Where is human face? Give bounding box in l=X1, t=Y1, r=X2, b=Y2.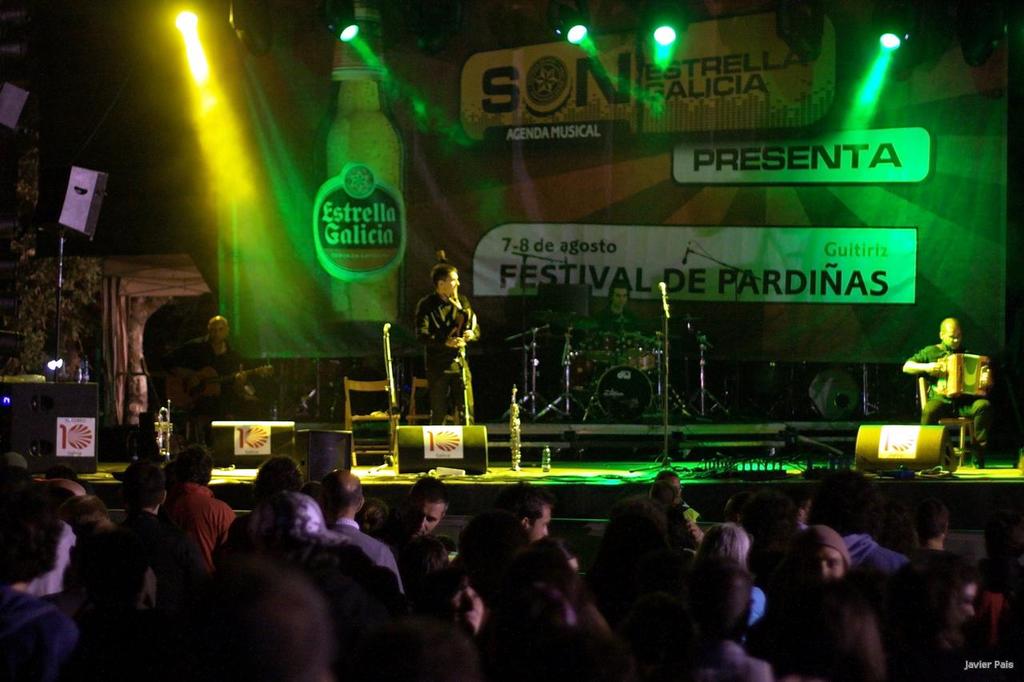
l=442, t=272, r=458, b=297.
